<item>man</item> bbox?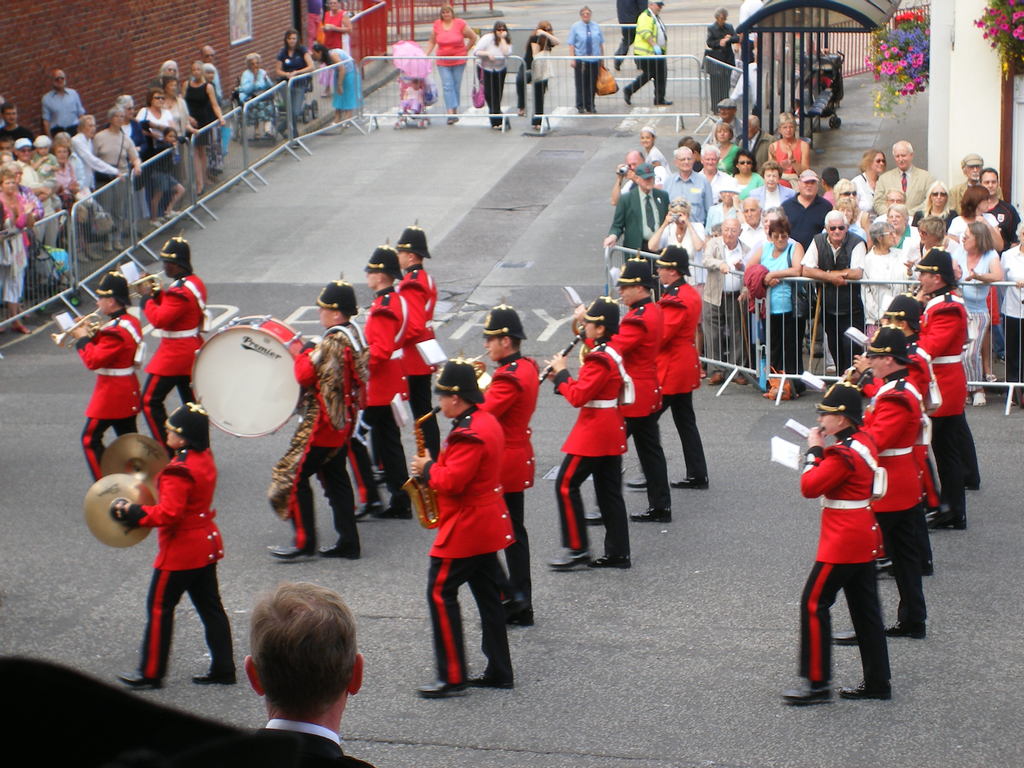
[623,0,673,104]
